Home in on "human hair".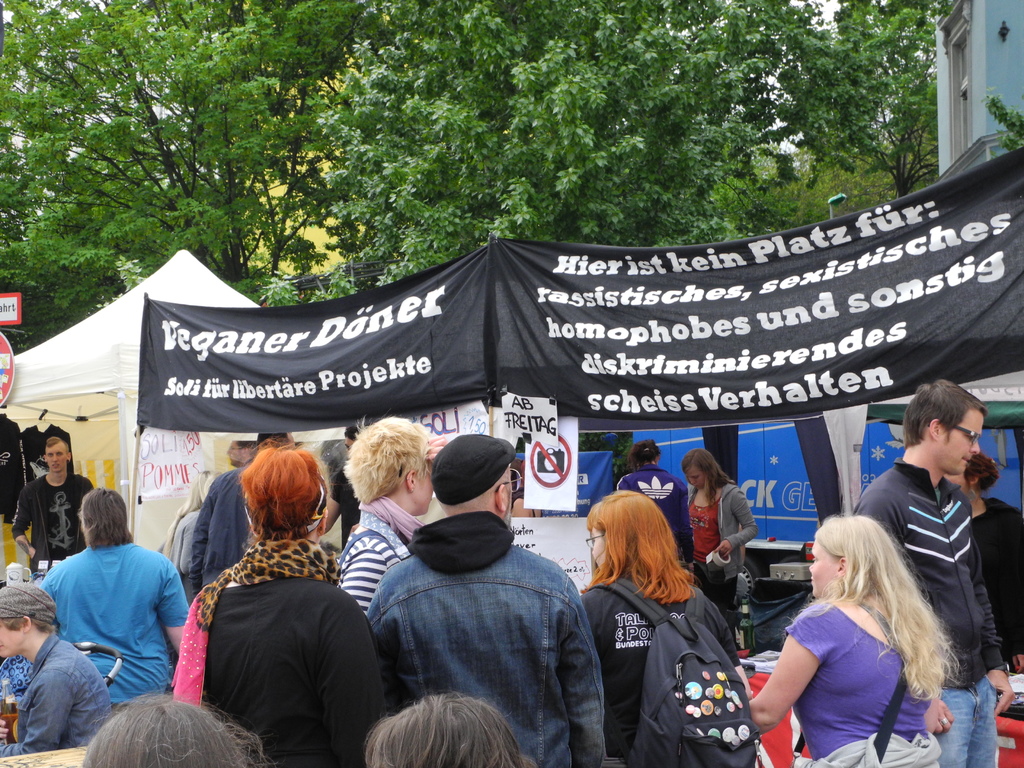
Homed in at region(901, 379, 989, 447).
